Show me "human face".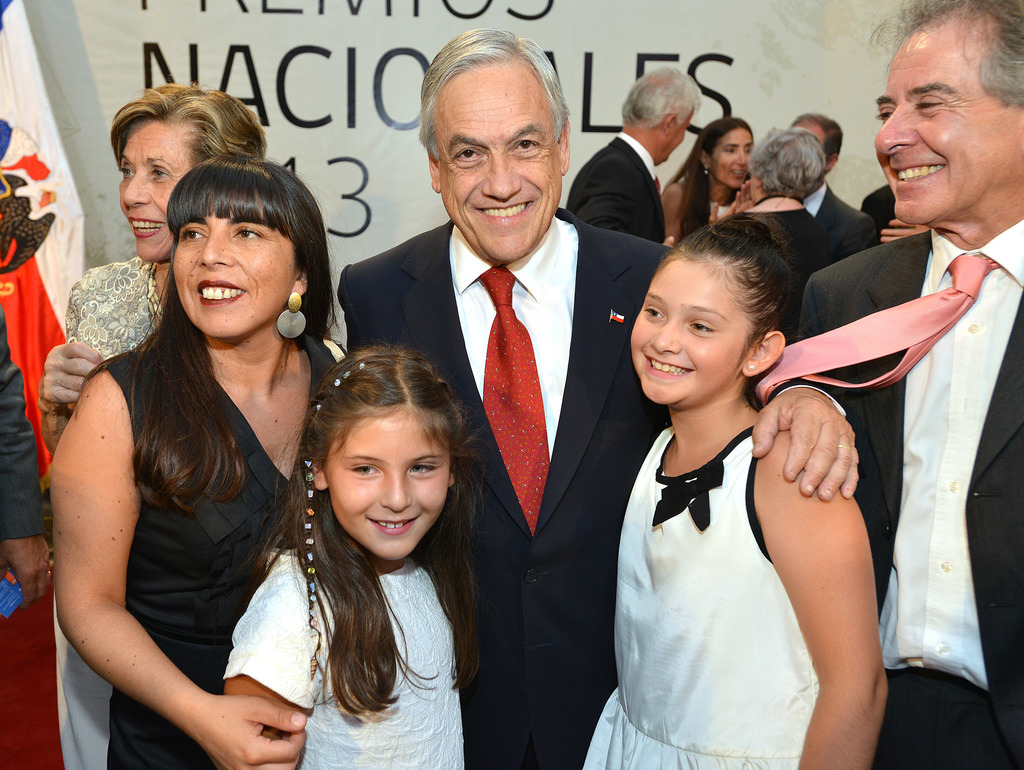
"human face" is here: (166,187,300,334).
